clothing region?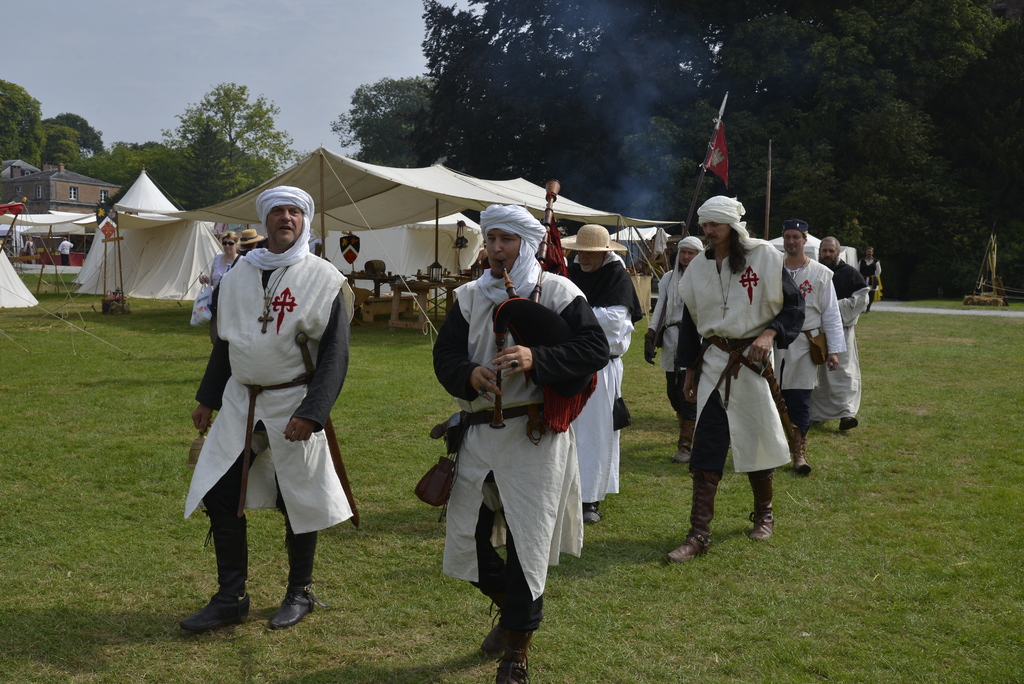
[x1=677, y1=222, x2=802, y2=530]
